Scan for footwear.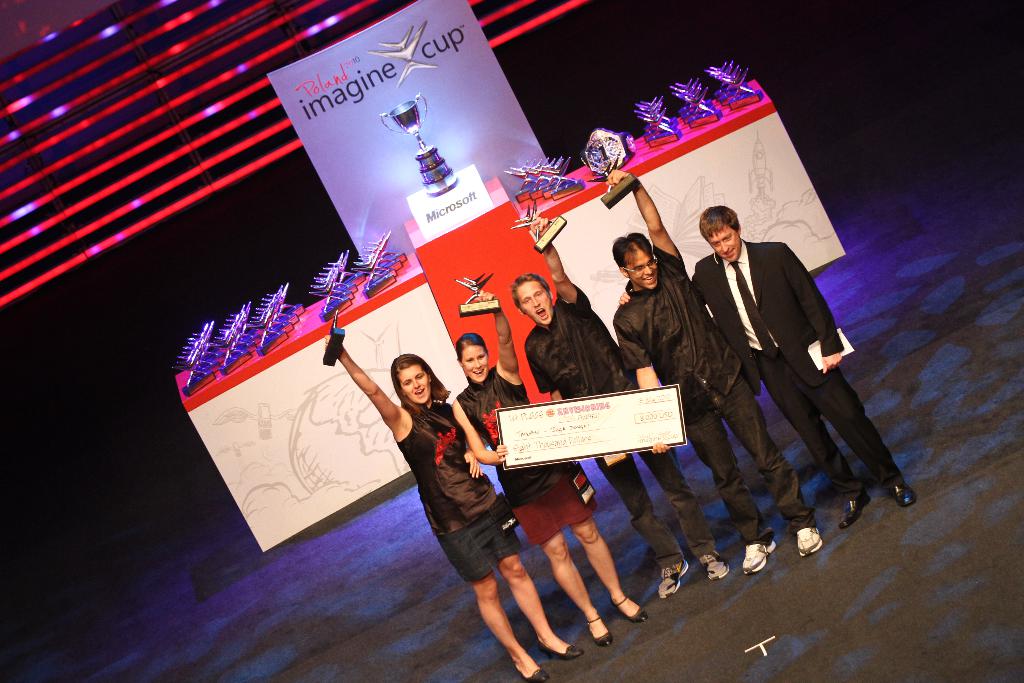
Scan result: box(699, 554, 728, 579).
